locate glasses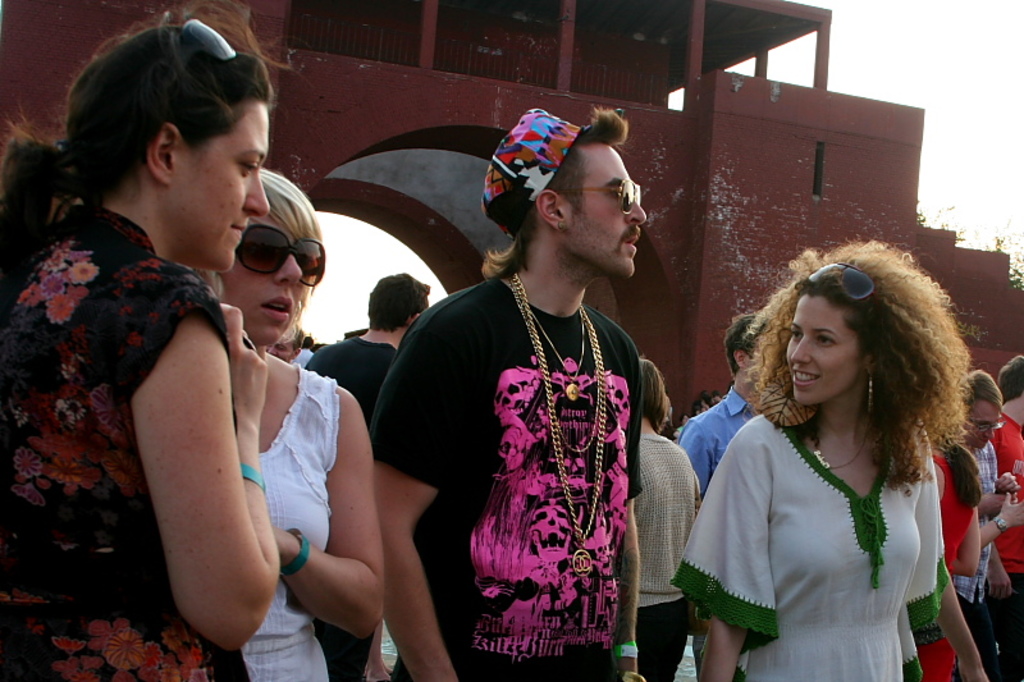
crop(966, 417, 1006, 436)
